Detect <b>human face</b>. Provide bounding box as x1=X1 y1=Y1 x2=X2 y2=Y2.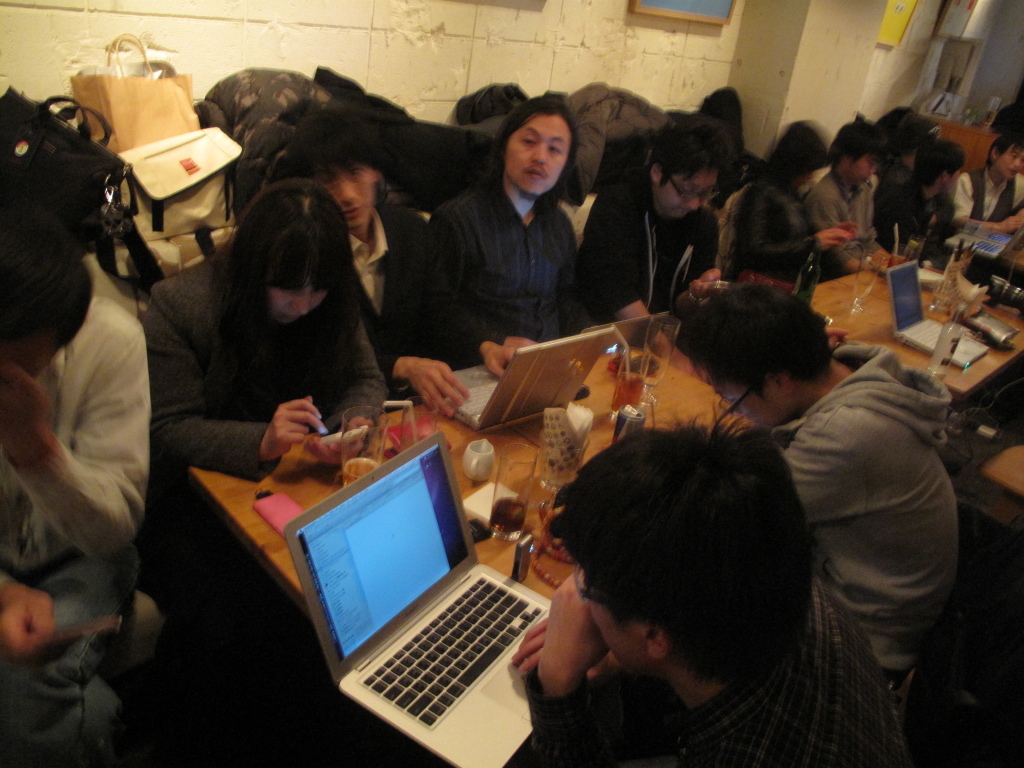
x1=707 y1=378 x2=779 y2=433.
